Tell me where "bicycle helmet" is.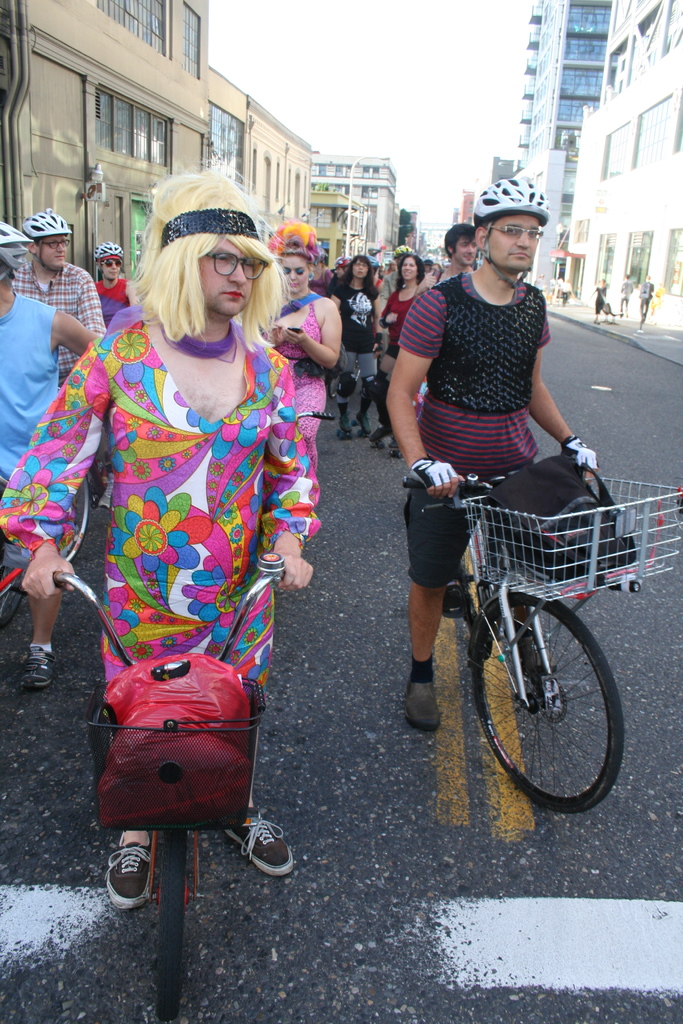
"bicycle helmet" is at BBox(86, 241, 122, 260).
